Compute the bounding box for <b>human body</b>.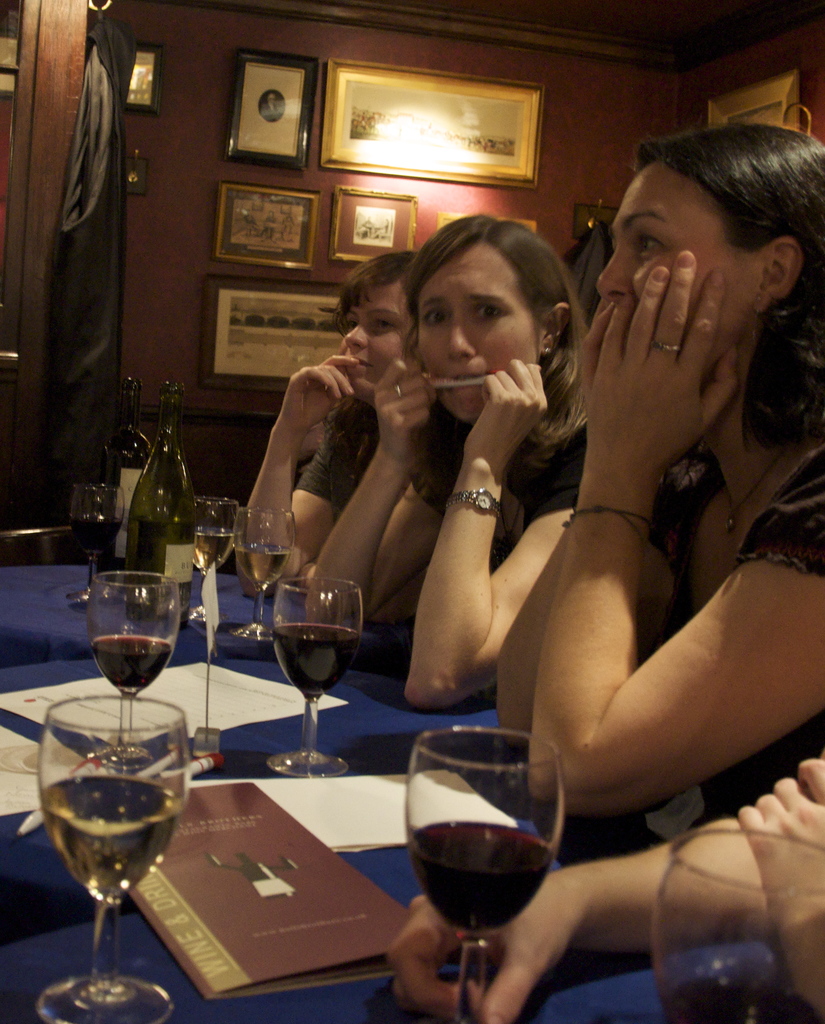
x1=300, y1=209, x2=633, y2=712.
